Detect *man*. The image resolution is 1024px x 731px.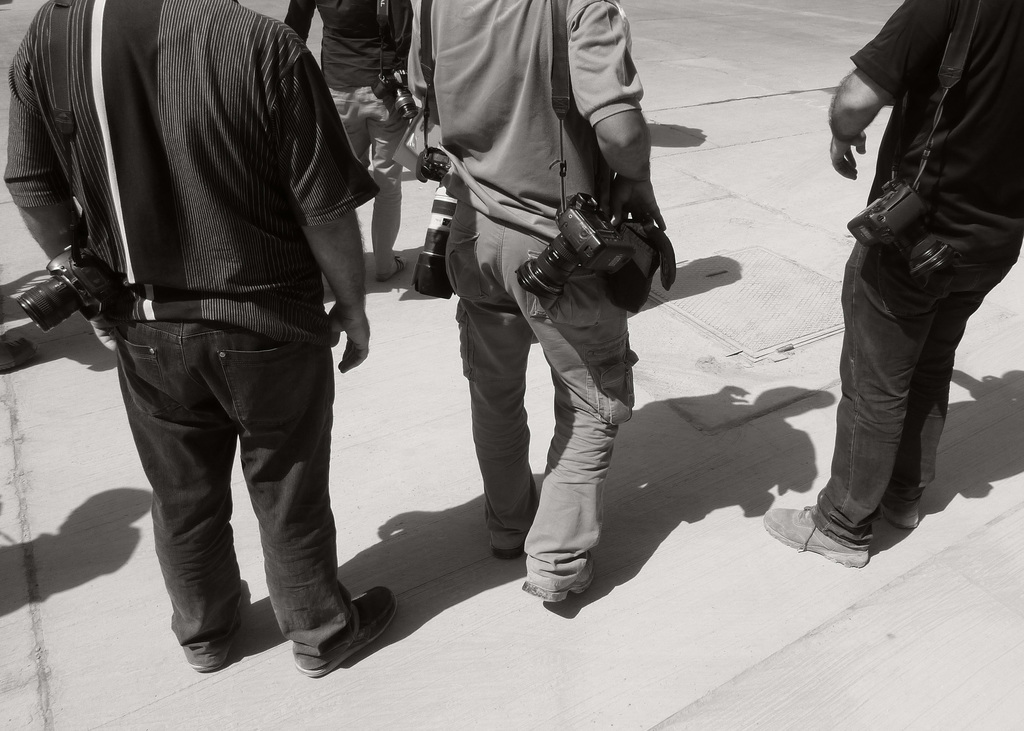
<box>404,0,677,603</box>.
